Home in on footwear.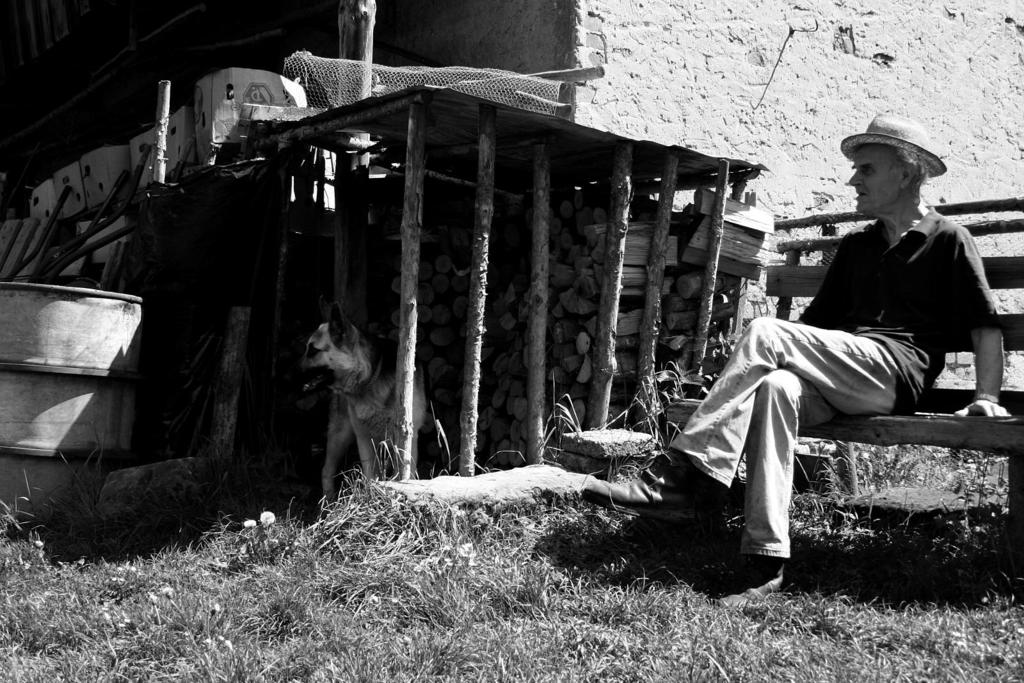
Homed in at bbox(703, 559, 788, 606).
